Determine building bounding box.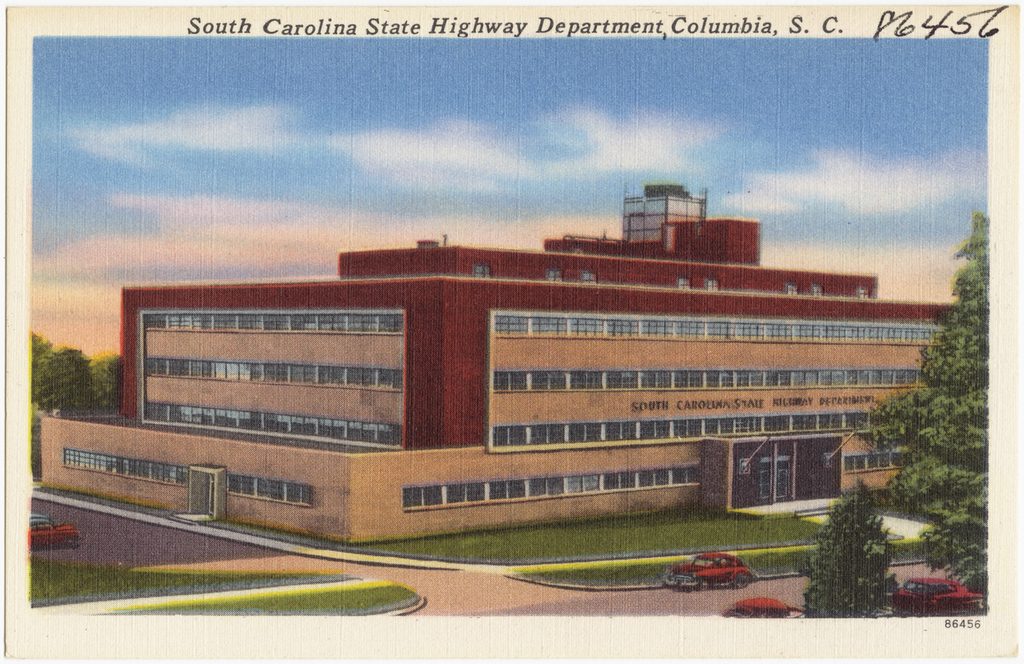
Determined: locate(33, 182, 950, 546).
